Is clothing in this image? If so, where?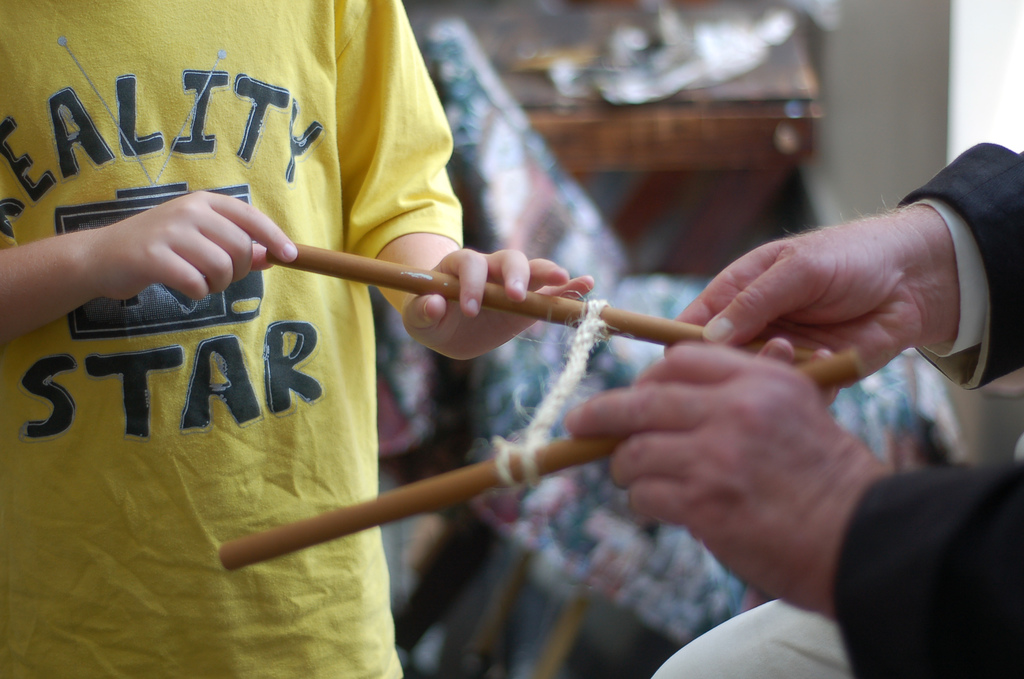
Yes, at [0, 0, 457, 678].
